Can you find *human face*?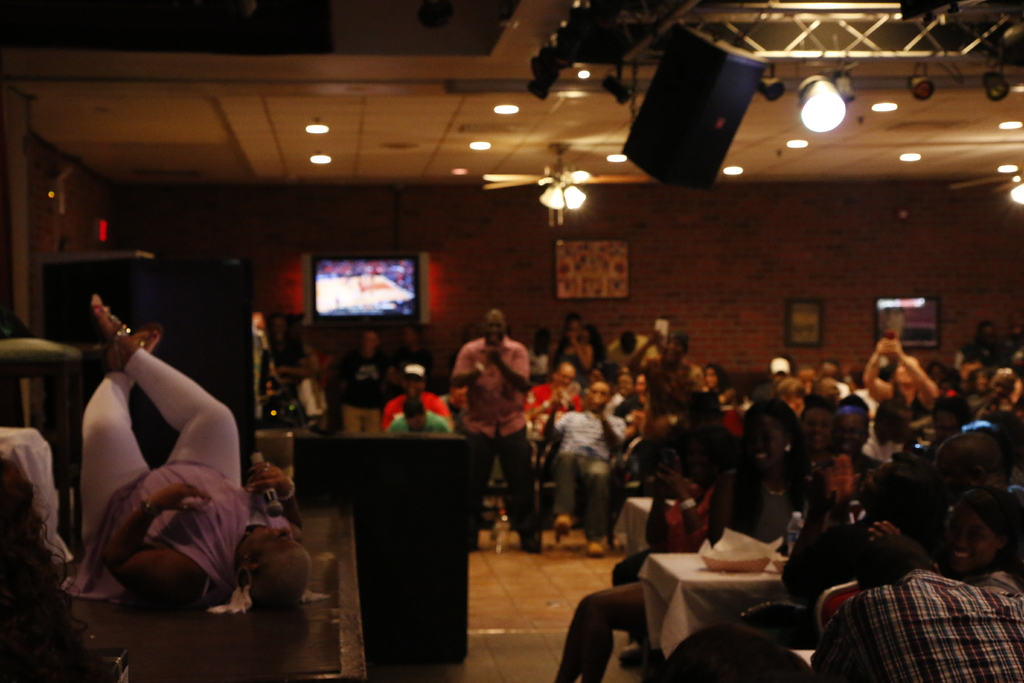
Yes, bounding box: 407/416/429/431.
